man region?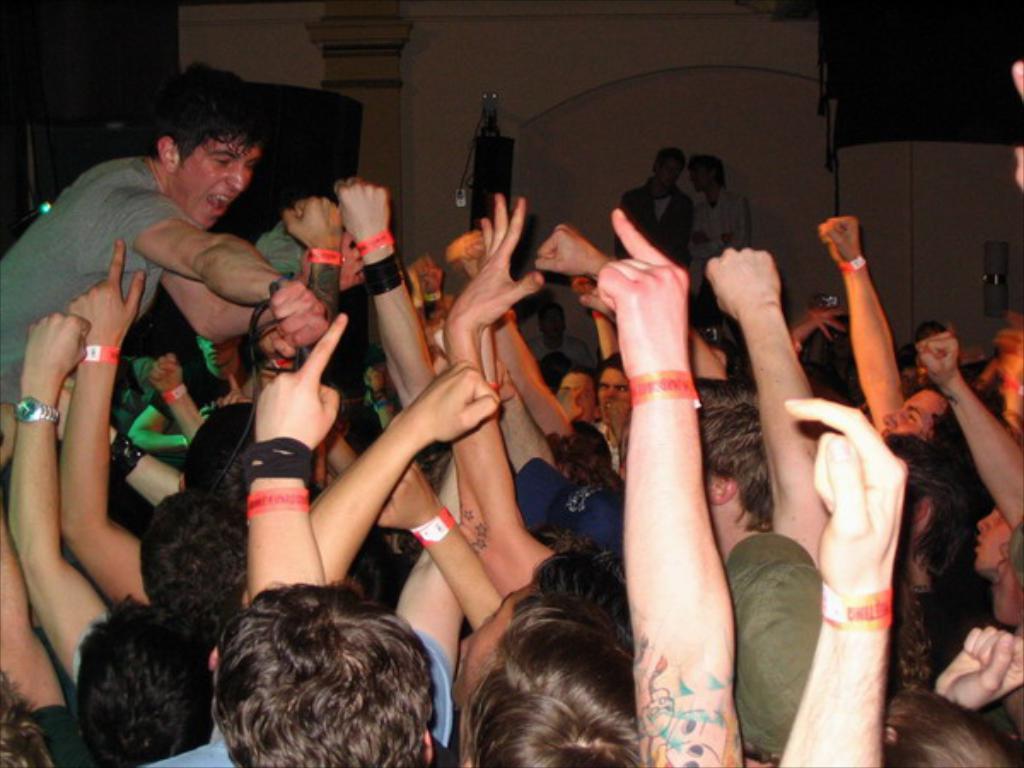
x1=674, y1=142, x2=765, y2=297
